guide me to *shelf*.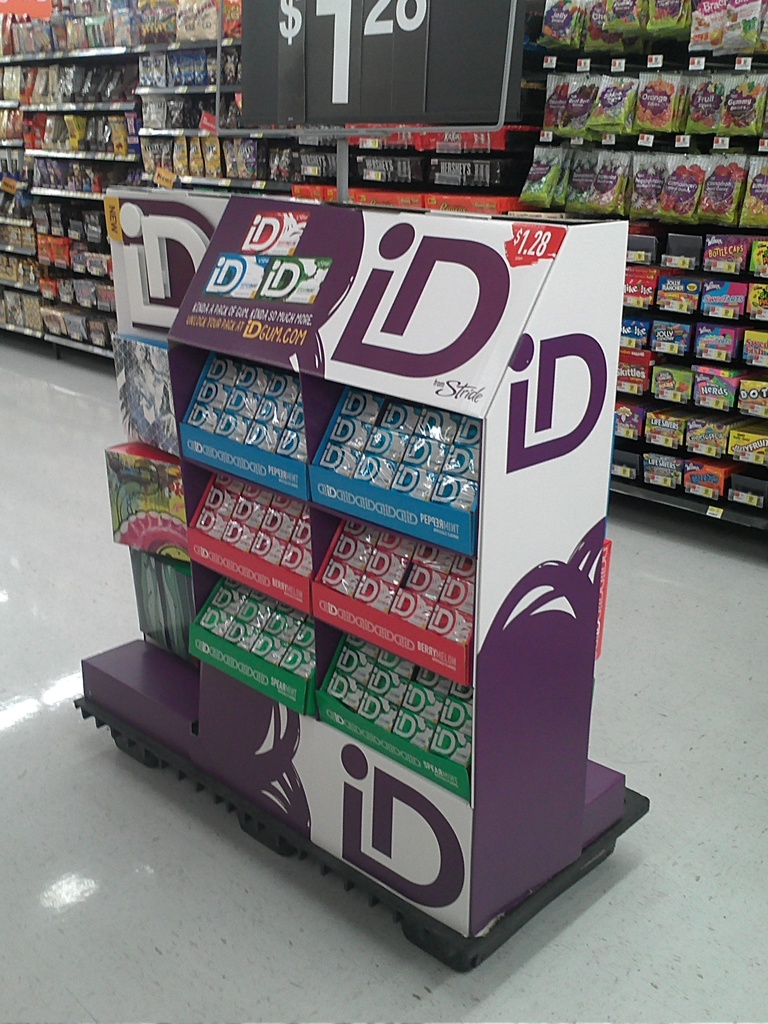
Guidance: box=[152, 436, 317, 616].
